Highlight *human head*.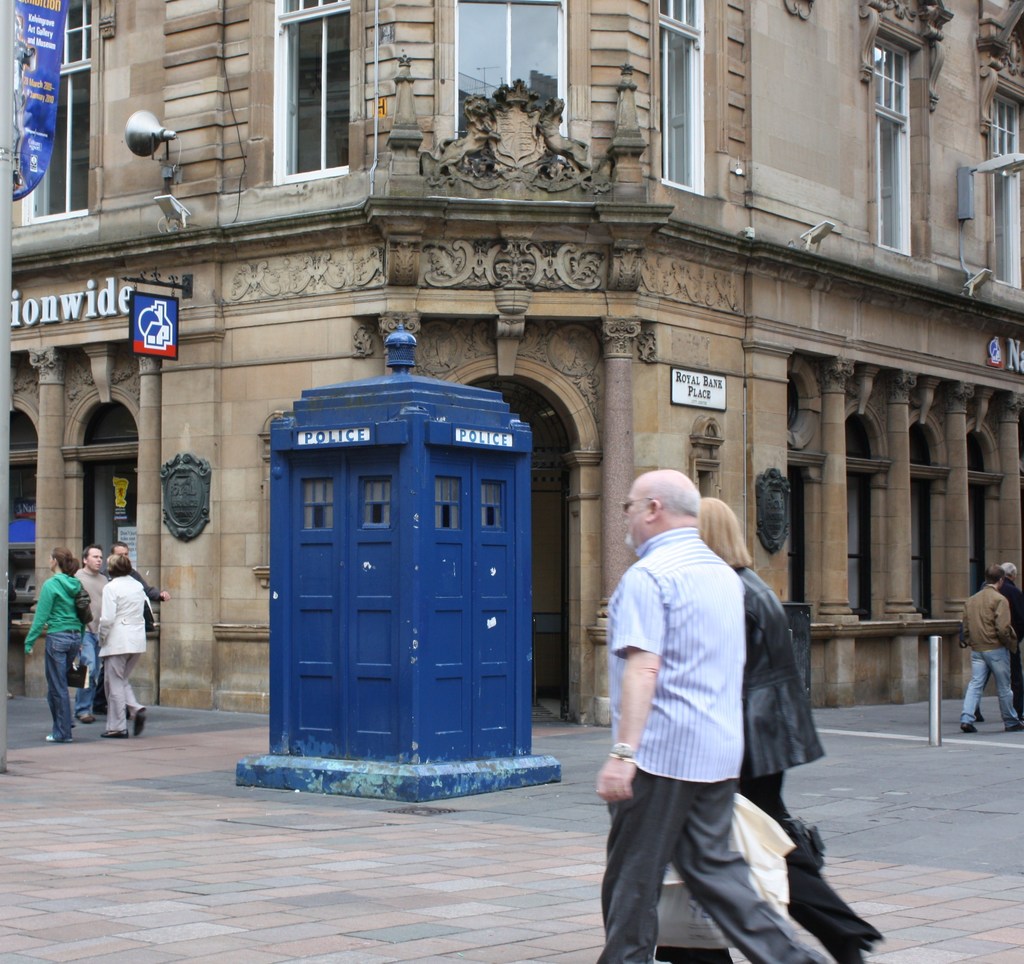
Highlighted region: box(1003, 562, 1020, 581).
